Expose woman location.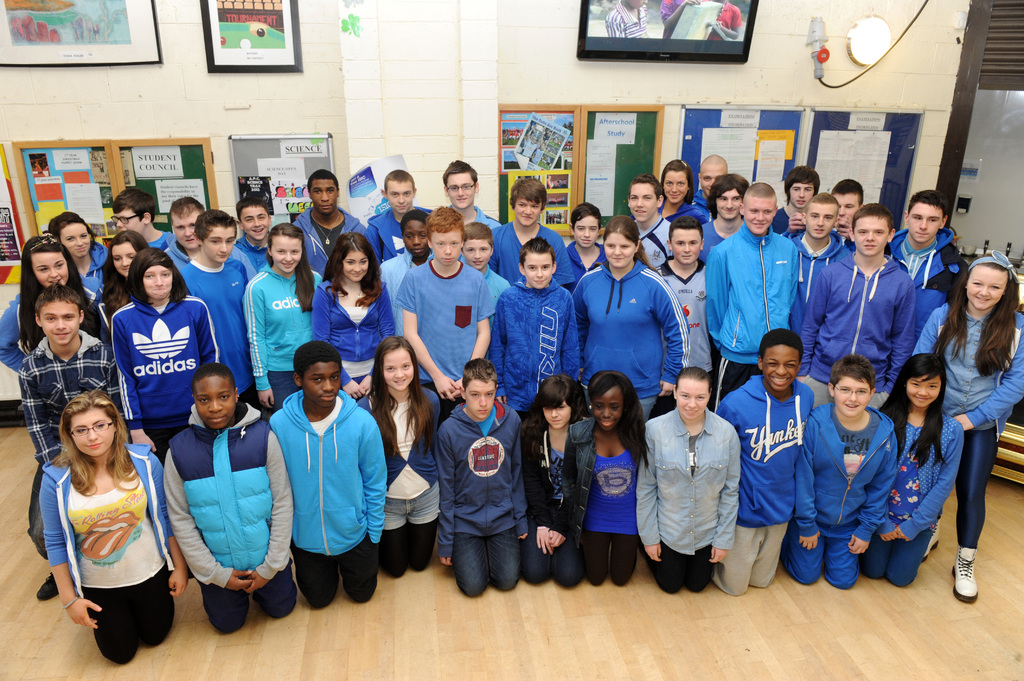
Exposed at box=[653, 157, 697, 223].
